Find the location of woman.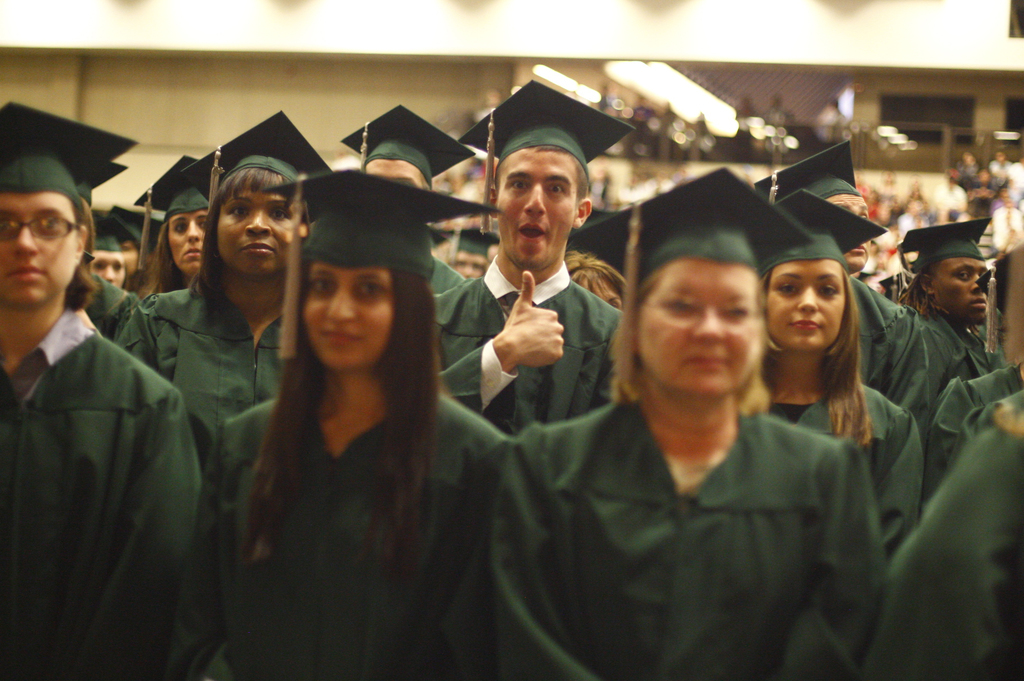
Location: (212, 179, 506, 664).
